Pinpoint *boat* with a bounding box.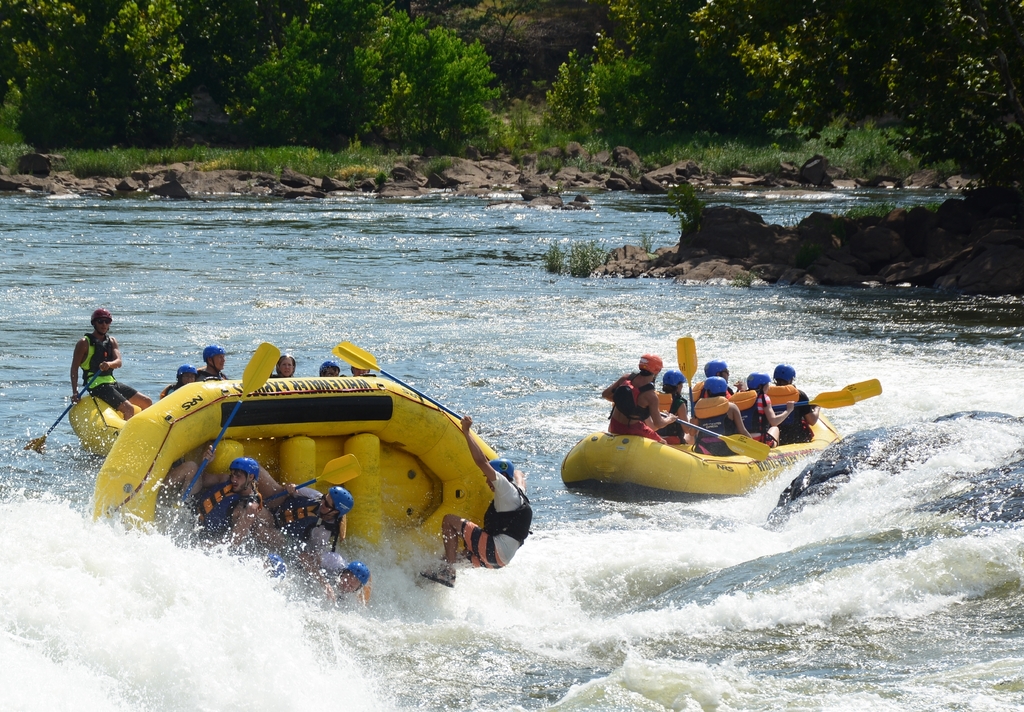
<box>551,335,881,500</box>.
